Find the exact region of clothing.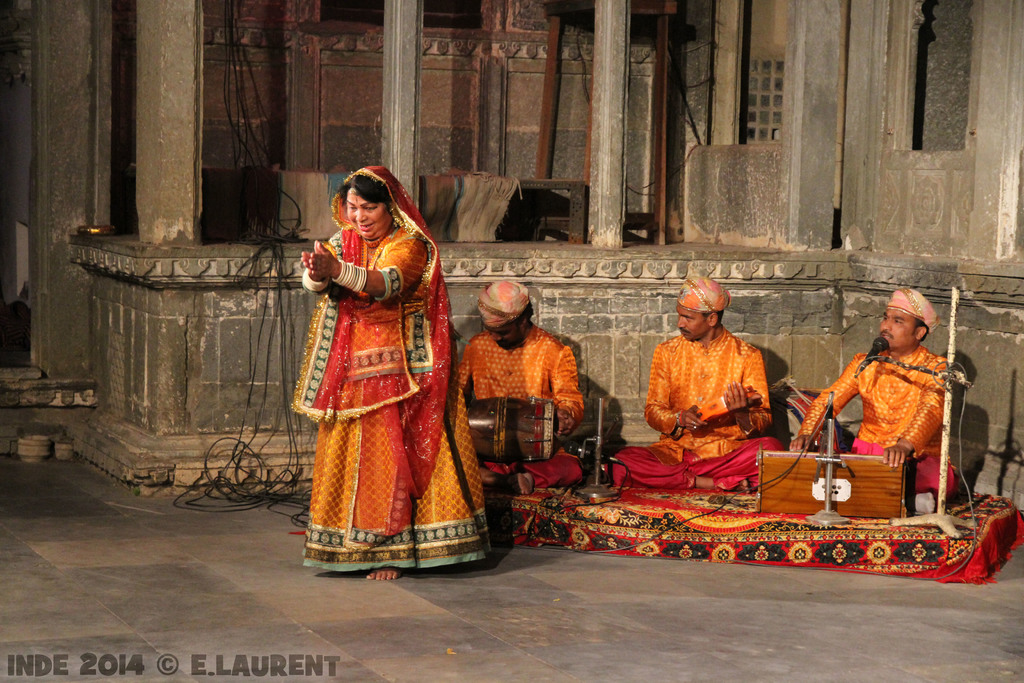
Exact region: box(458, 323, 580, 491).
